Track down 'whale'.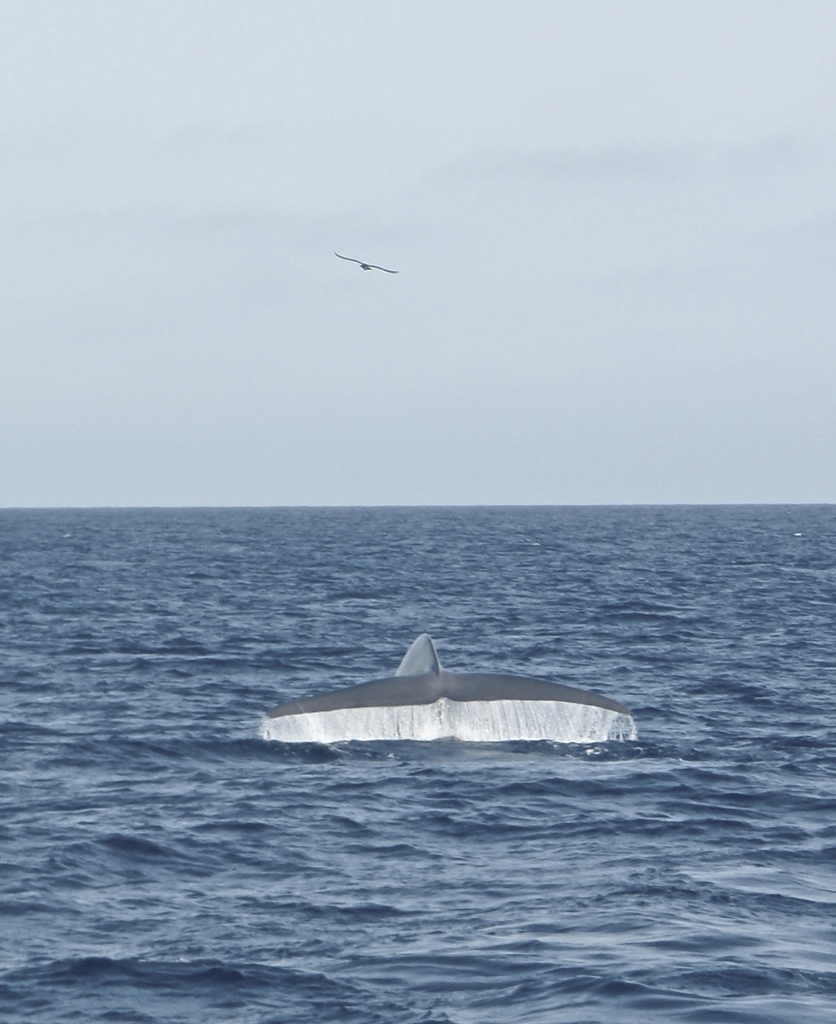
Tracked to pyautogui.locateOnScreen(265, 635, 641, 753).
